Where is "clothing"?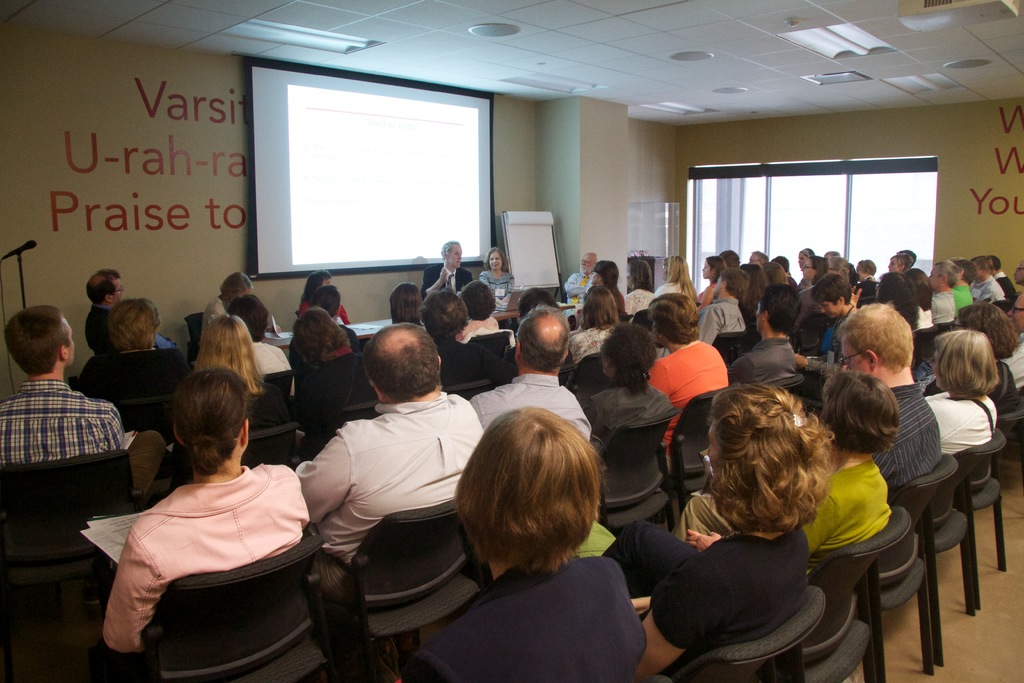
465,372,598,452.
